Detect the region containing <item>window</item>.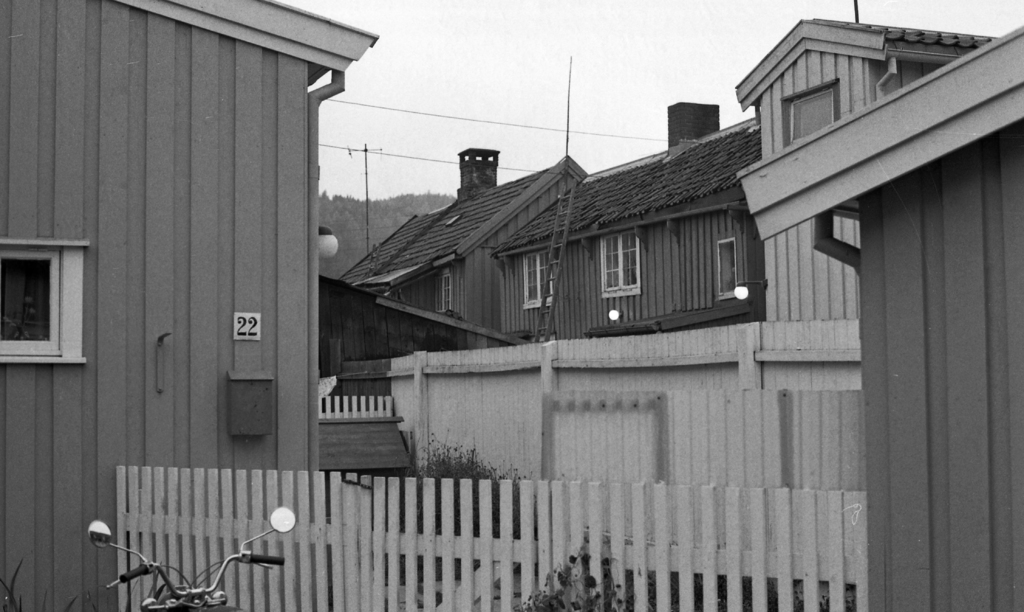
Rect(601, 227, 641, 299).
